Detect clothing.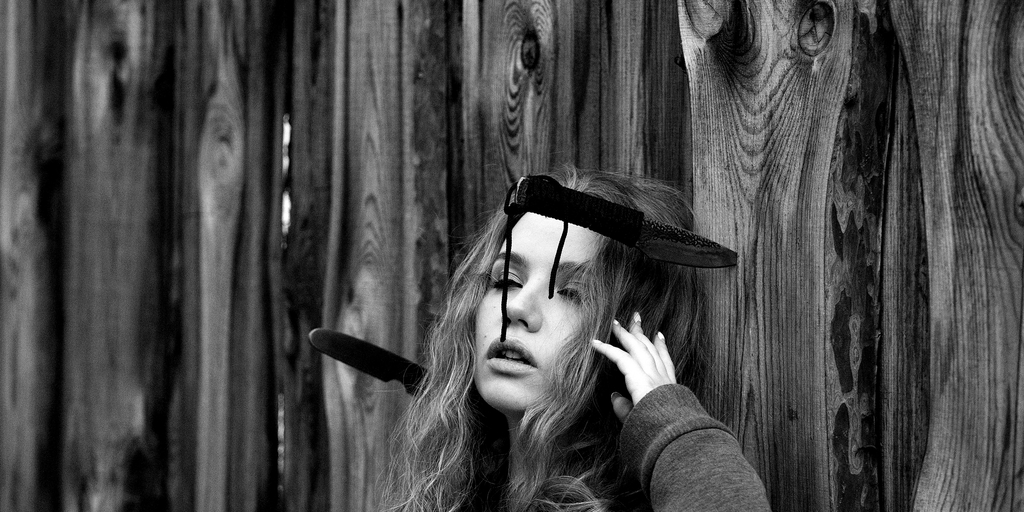
Detected at [left=453, top=381, right=774, bottom=511].
